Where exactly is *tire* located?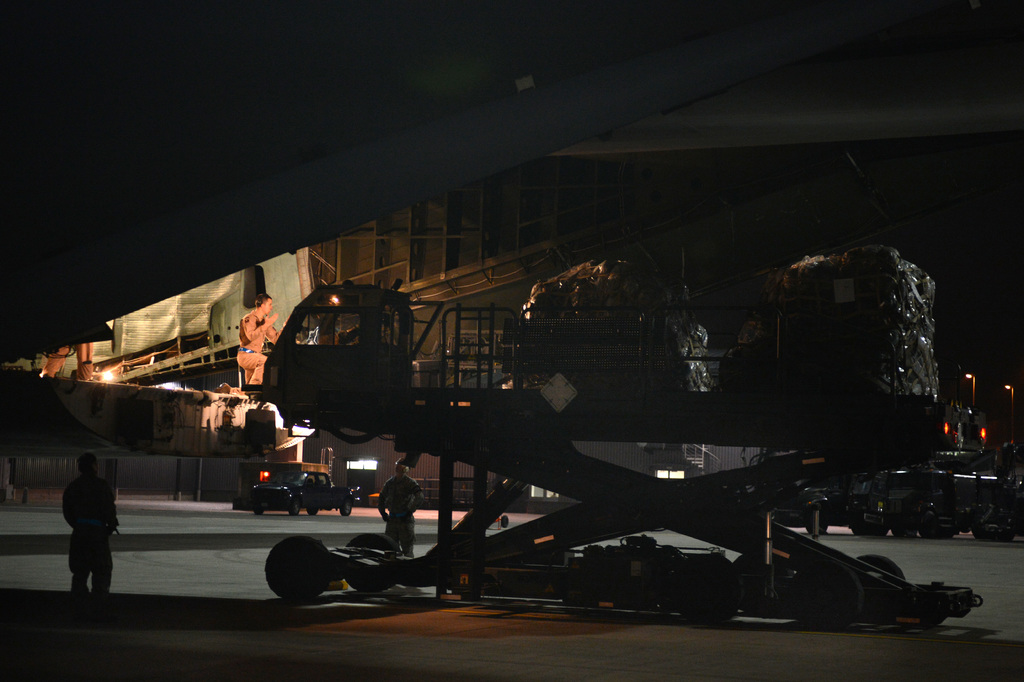
Its bounding box is detection(852, 556, 910, 620).
